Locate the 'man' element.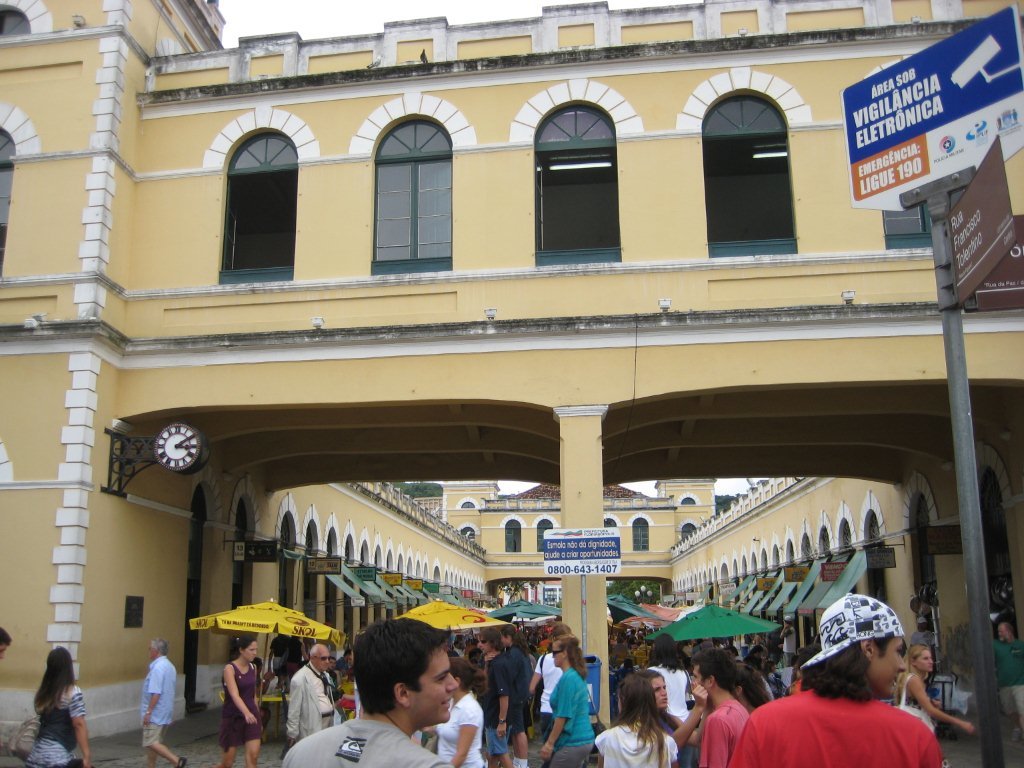
Element bbox: 774,616,947,765.
